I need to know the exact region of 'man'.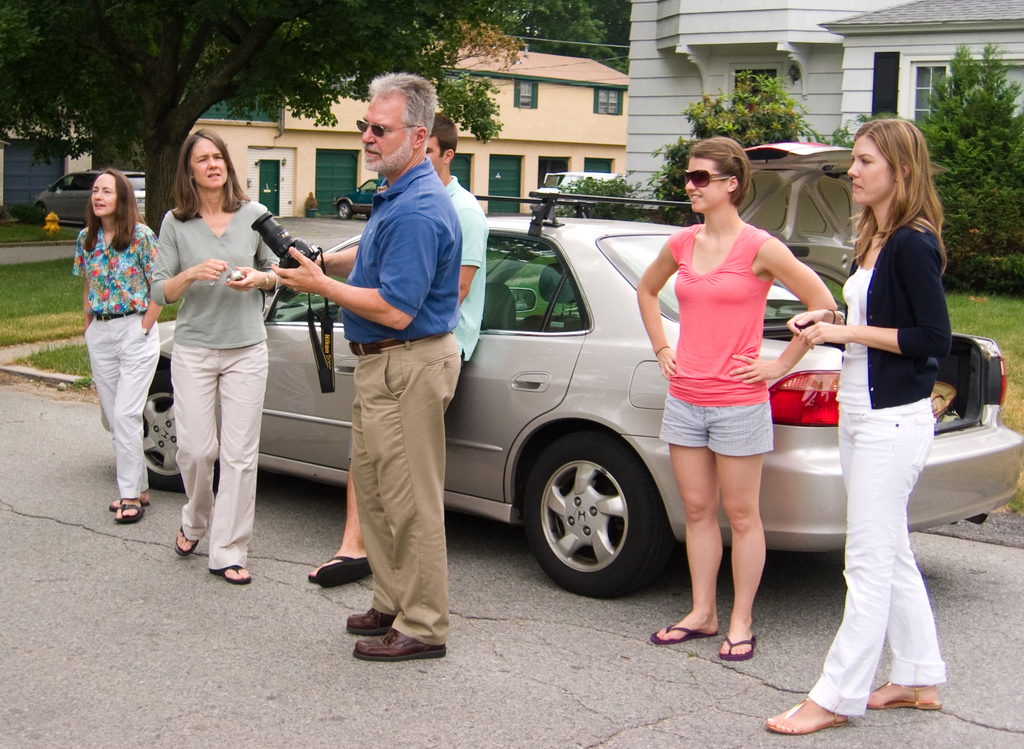
Region: locate(424, 109, 496, 399).
